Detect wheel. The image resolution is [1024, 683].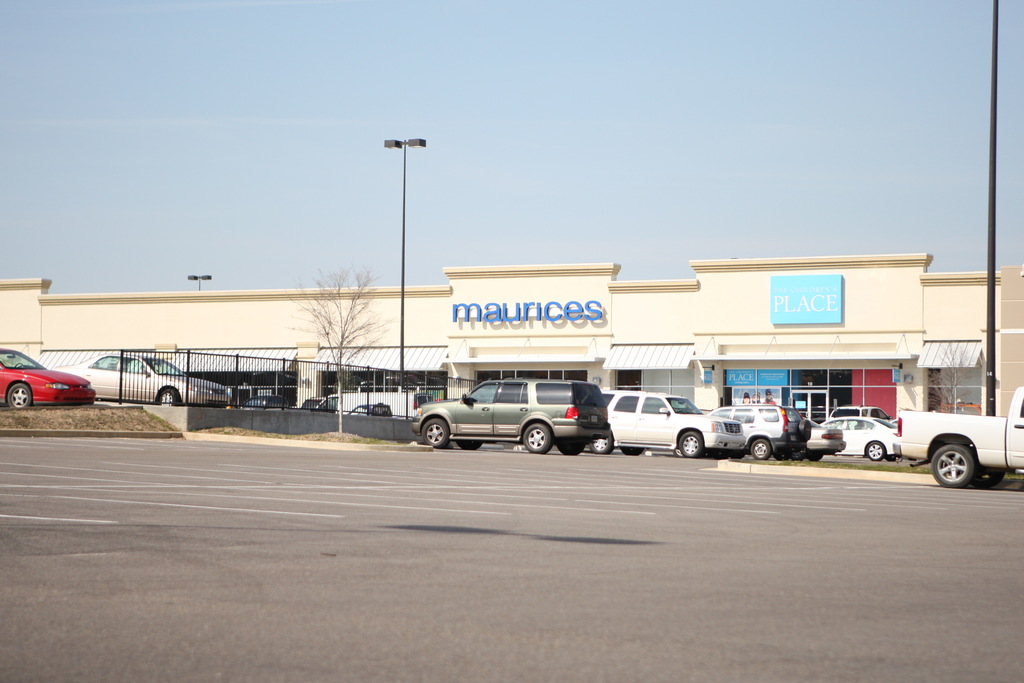
bbox=[677, 432, 703, 458].
